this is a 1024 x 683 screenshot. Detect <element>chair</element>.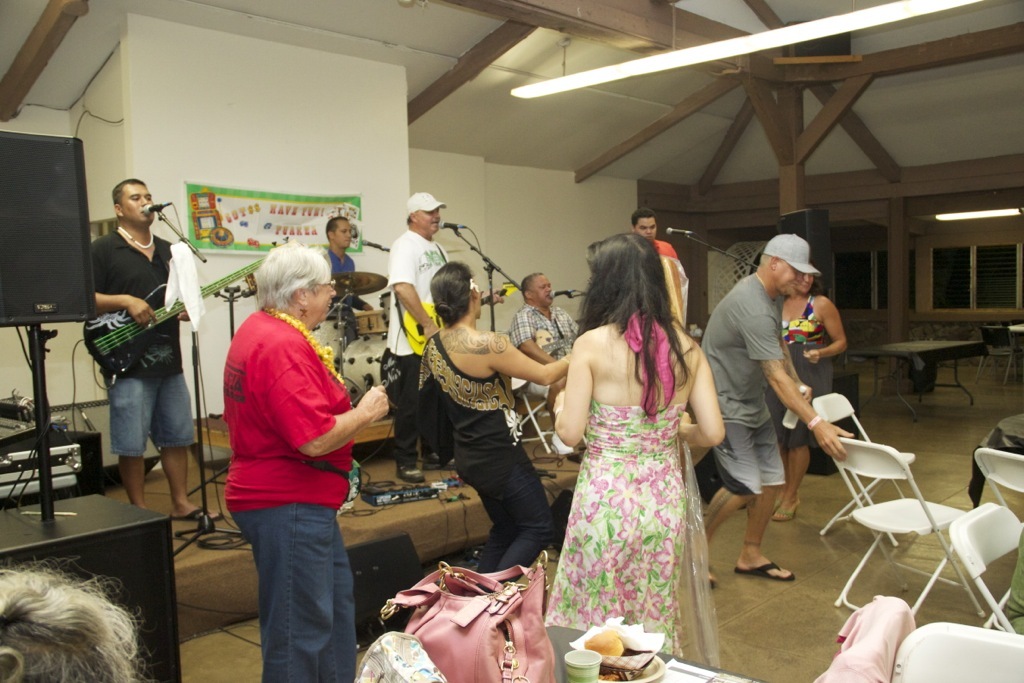
<bbox>503, 373, 558, 453</bbox>.
